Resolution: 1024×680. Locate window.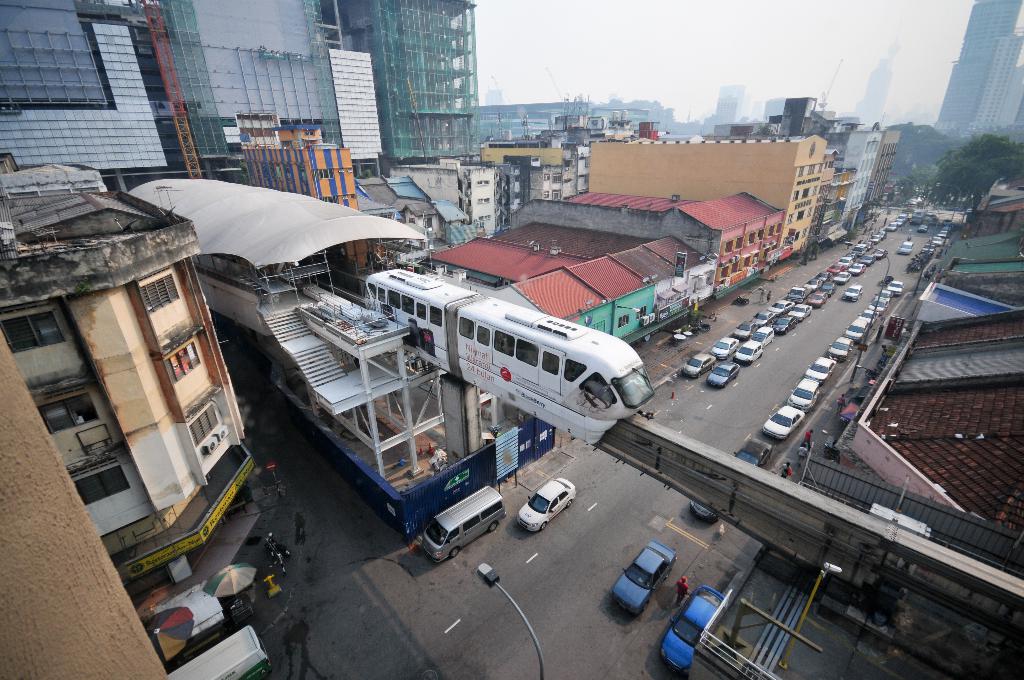
x1=755 y1=250 x2=765 y2=265.
